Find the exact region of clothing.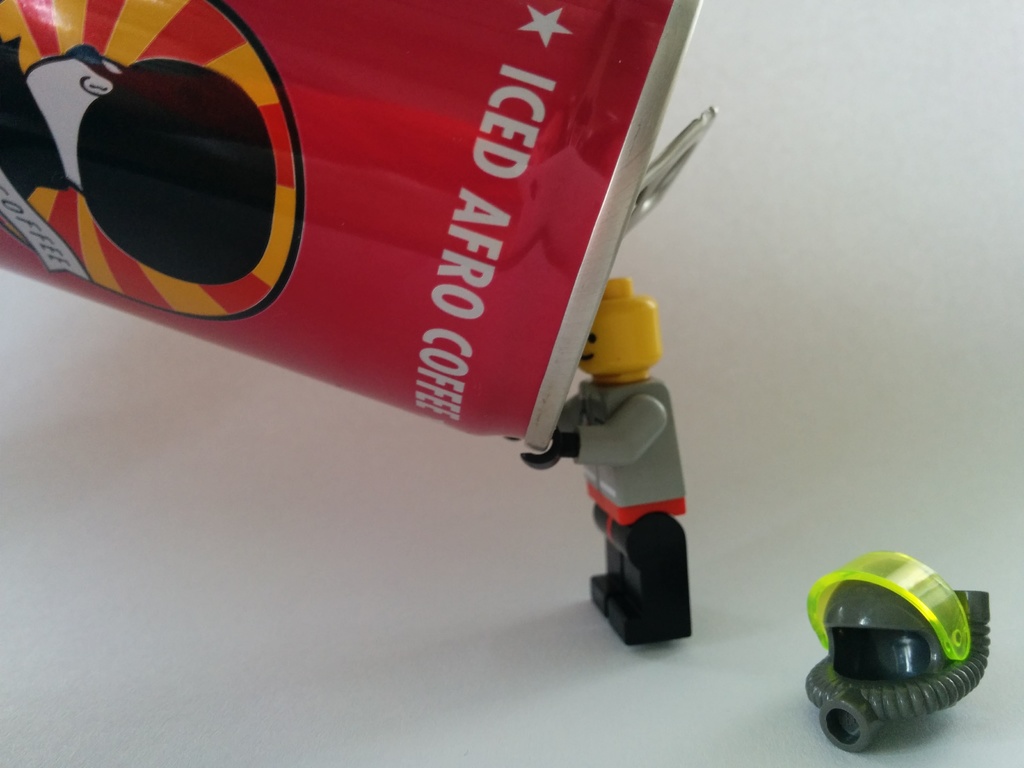
Exact region: BBox(543, 371, 685, 648).
